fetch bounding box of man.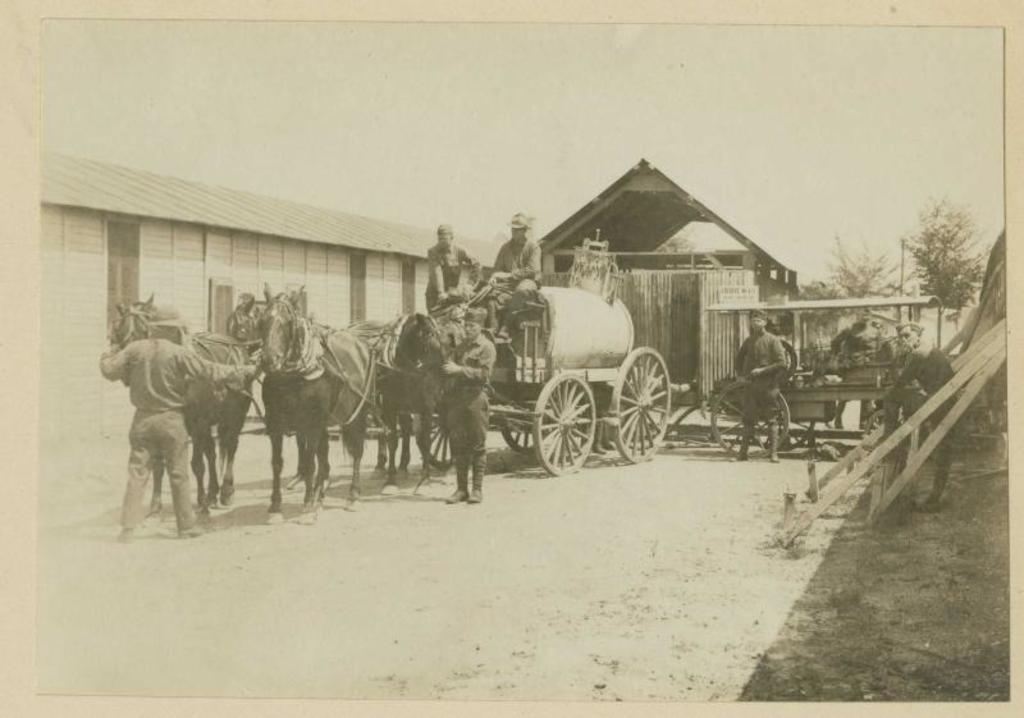
Bbox: detection(95, 302, 257, 540).
